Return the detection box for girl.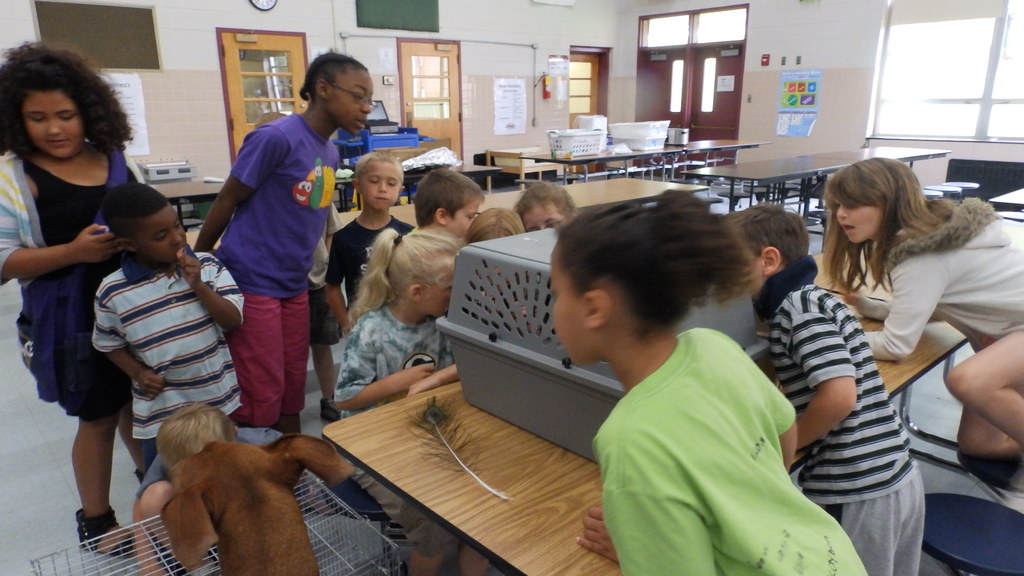
[464, 207, 522, 246].
